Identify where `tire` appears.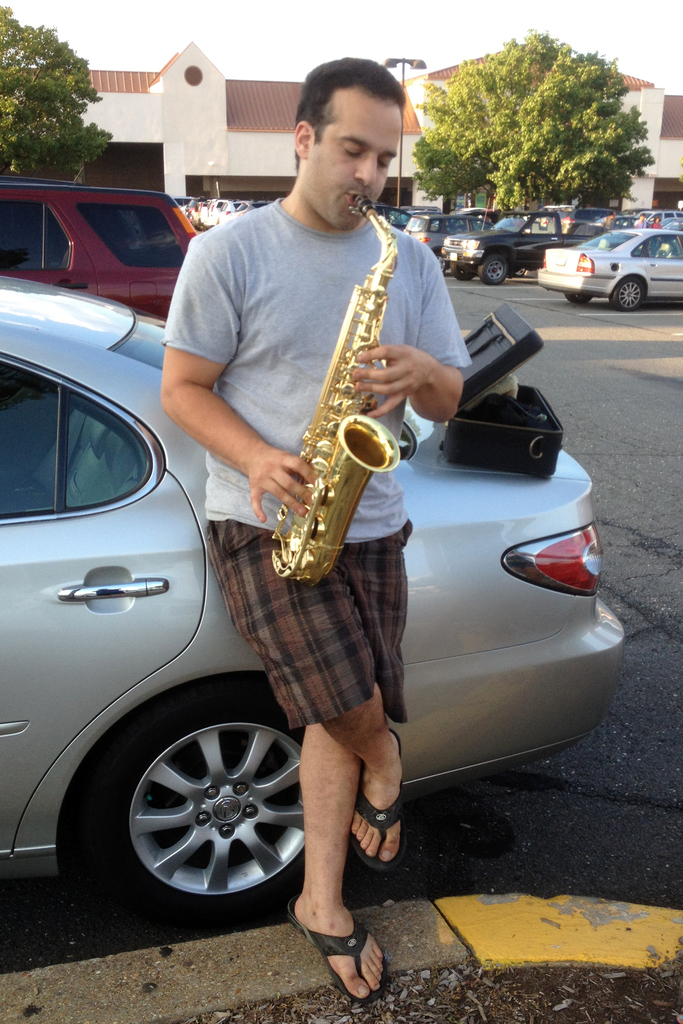
Appears at (565,292,591,303).
